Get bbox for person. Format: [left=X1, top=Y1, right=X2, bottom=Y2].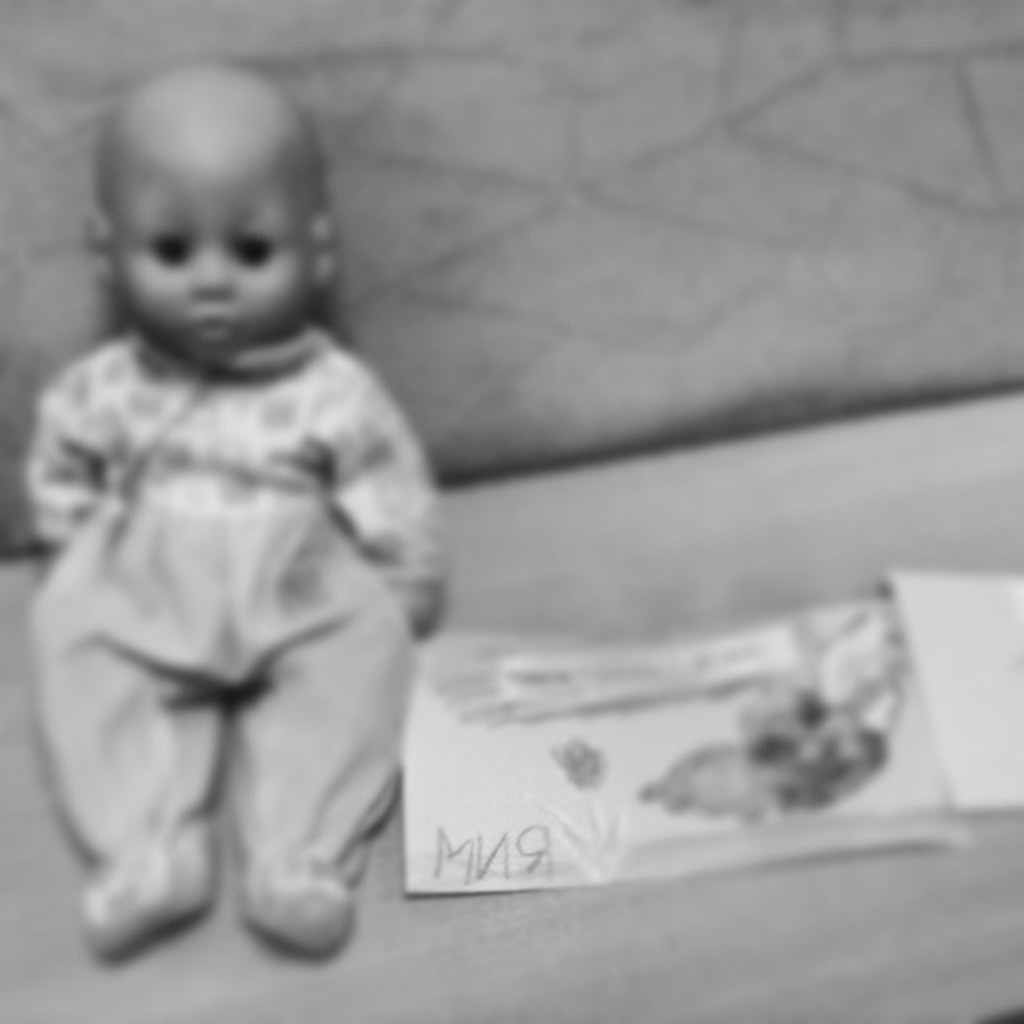
[left=14, top=67, right=440, bottom=936].
